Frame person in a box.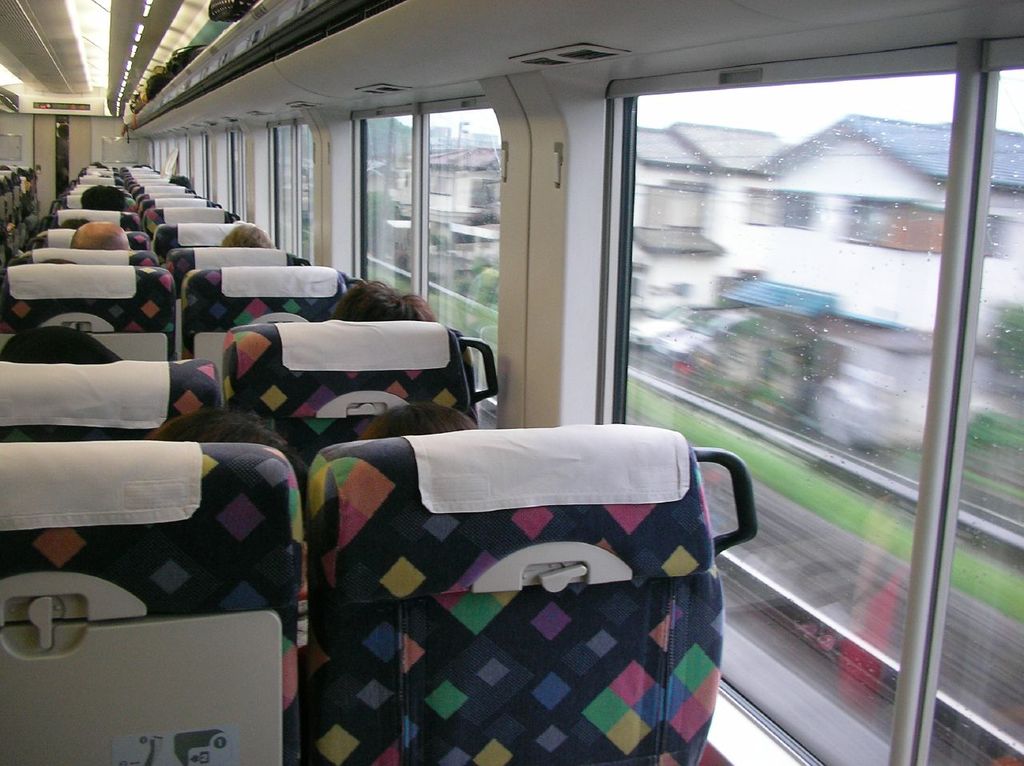
detection(138, 399, 311, 531).
